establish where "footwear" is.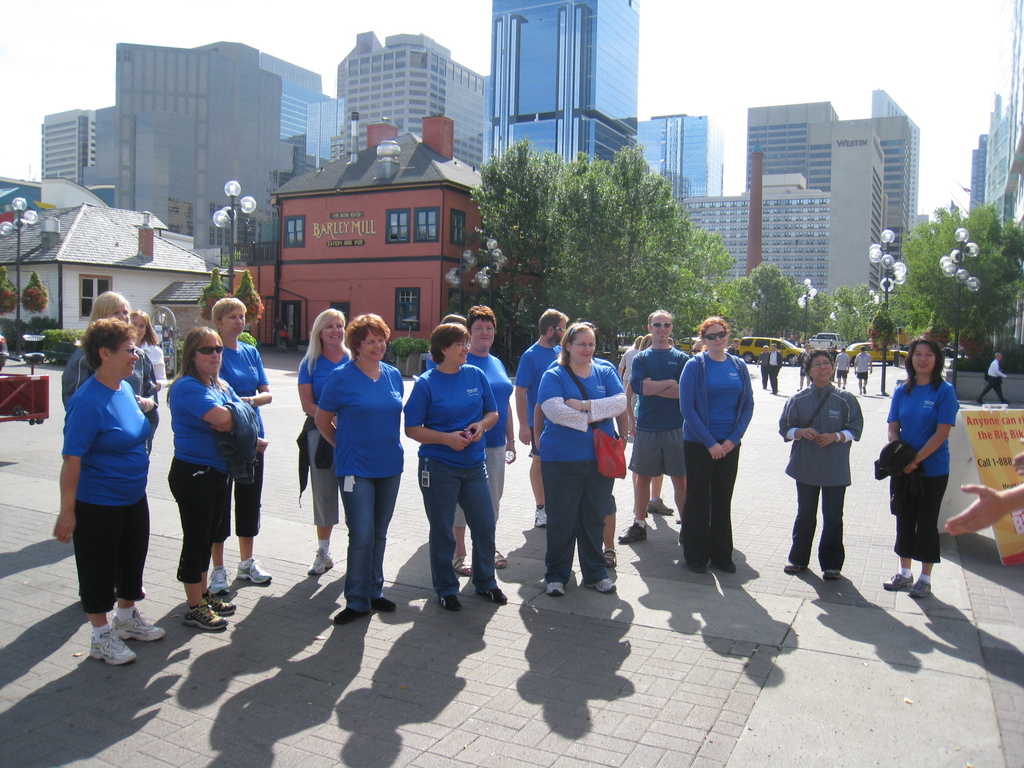
Established at BBox(584, 575, 615, 591).
